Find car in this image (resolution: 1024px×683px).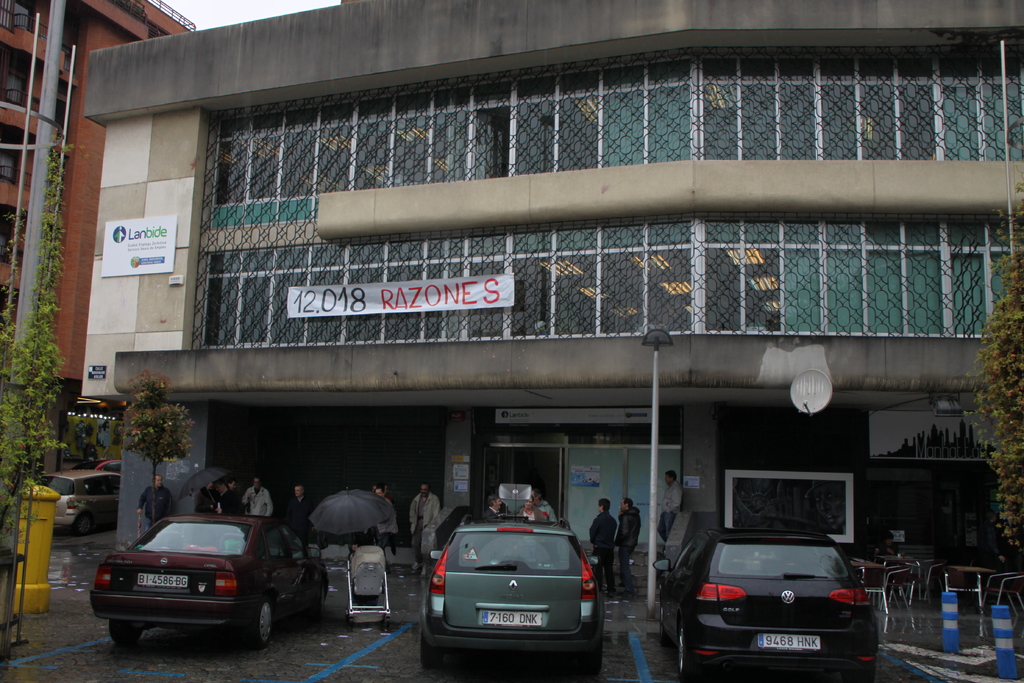
pyautogui.locateOnScreen(423, 514, 600, 682).
